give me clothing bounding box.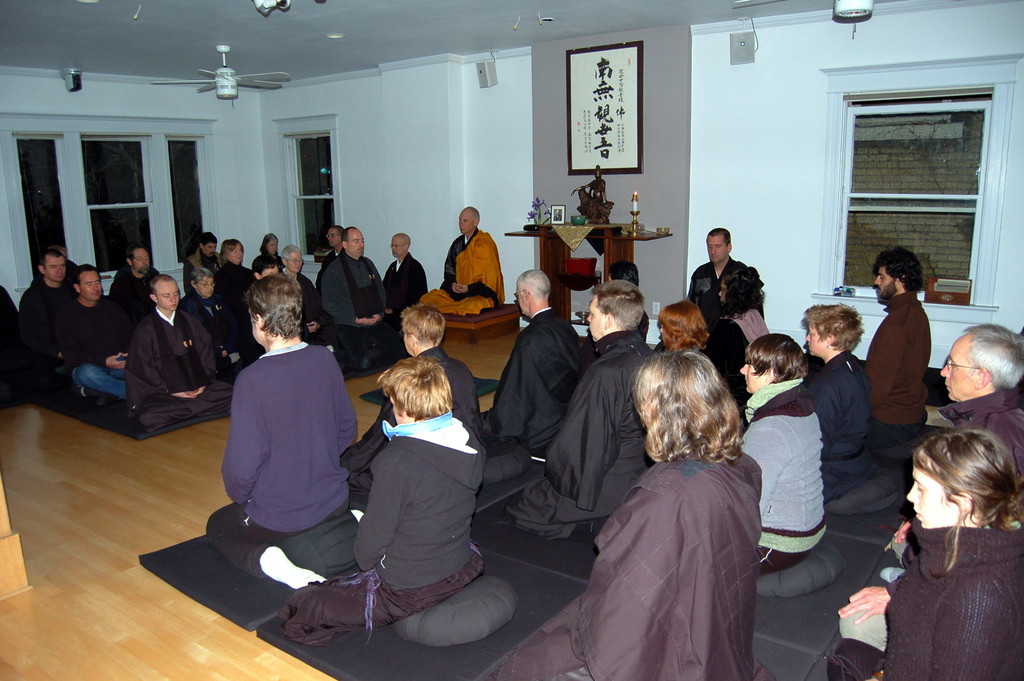
locate(726, 370, 831, 567).
